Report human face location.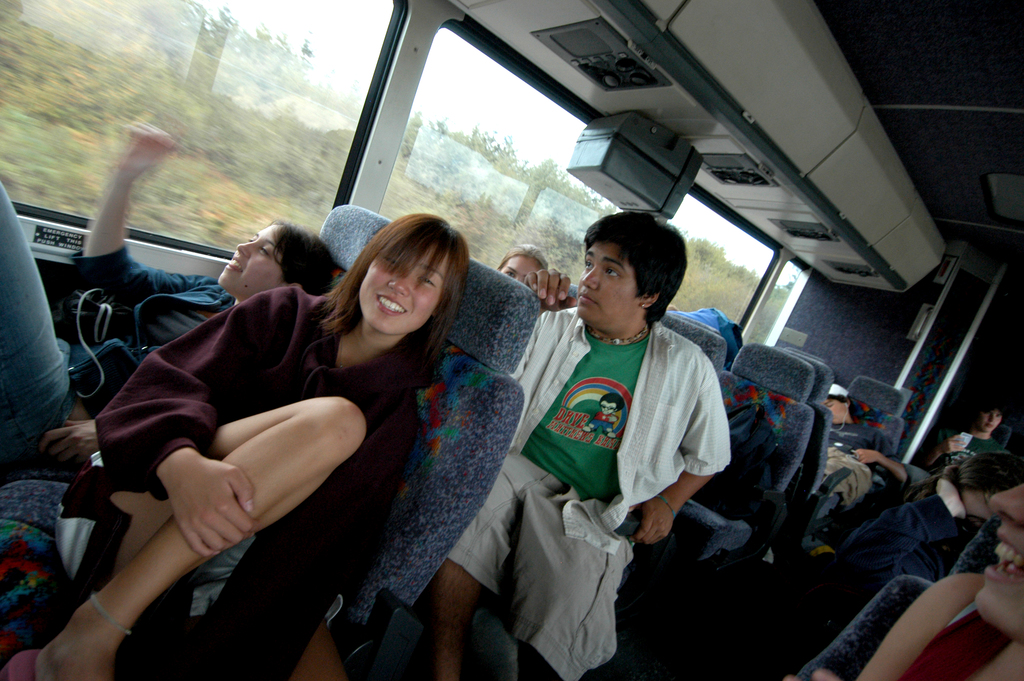
Report: (826,398,851,426).
